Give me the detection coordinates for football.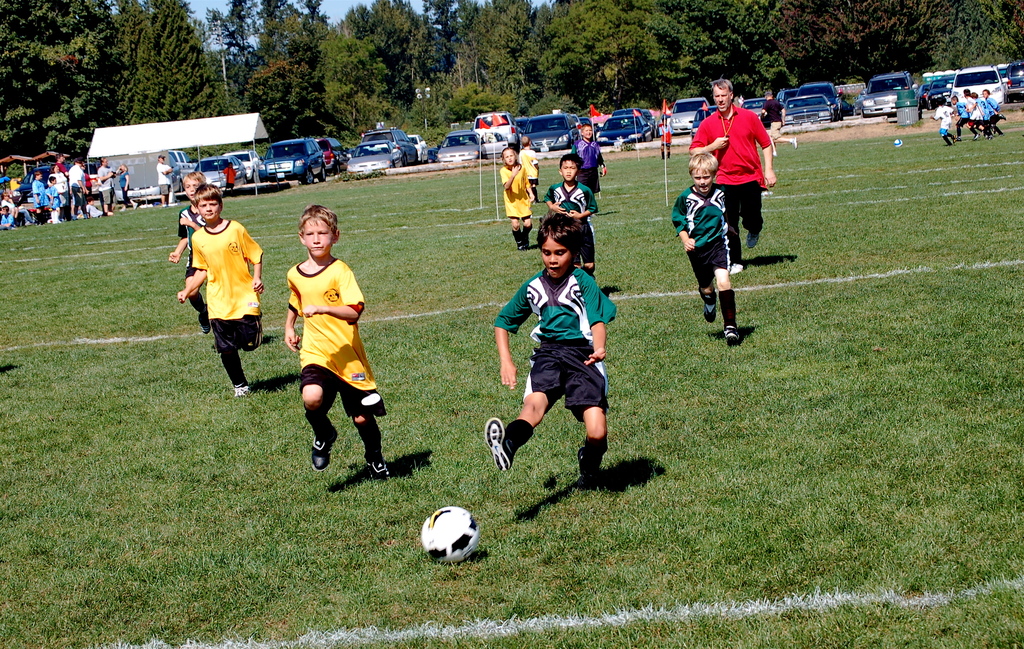
419:504:478:562.
